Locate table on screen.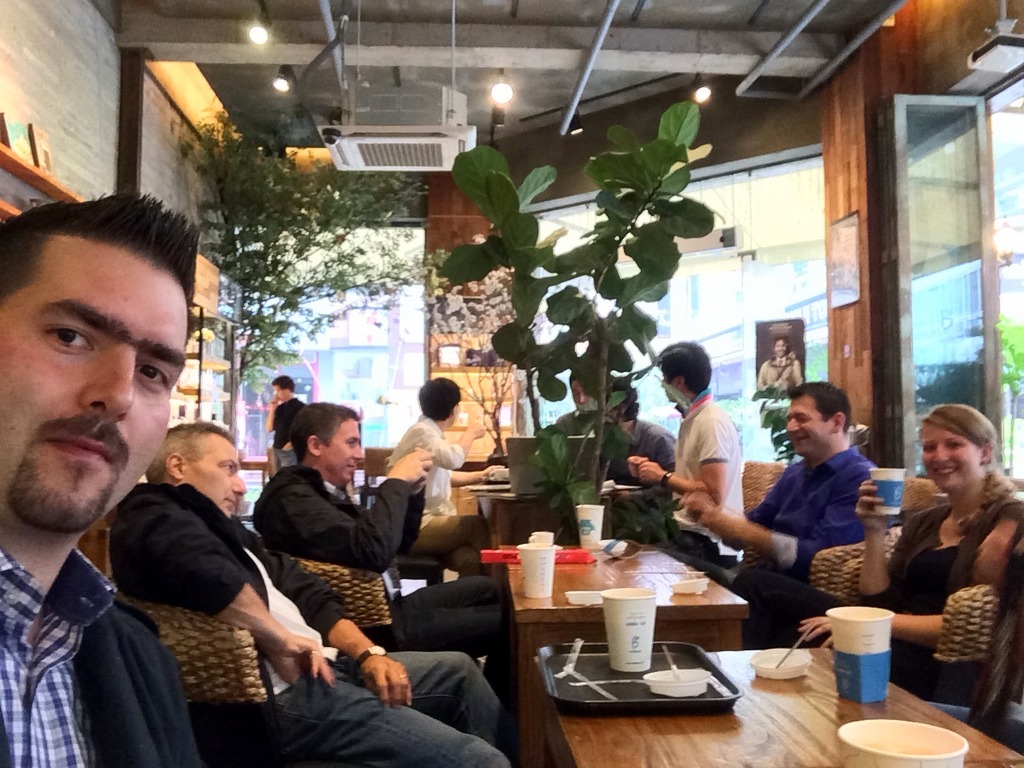
On screen at (478, 548, 751, 734).
